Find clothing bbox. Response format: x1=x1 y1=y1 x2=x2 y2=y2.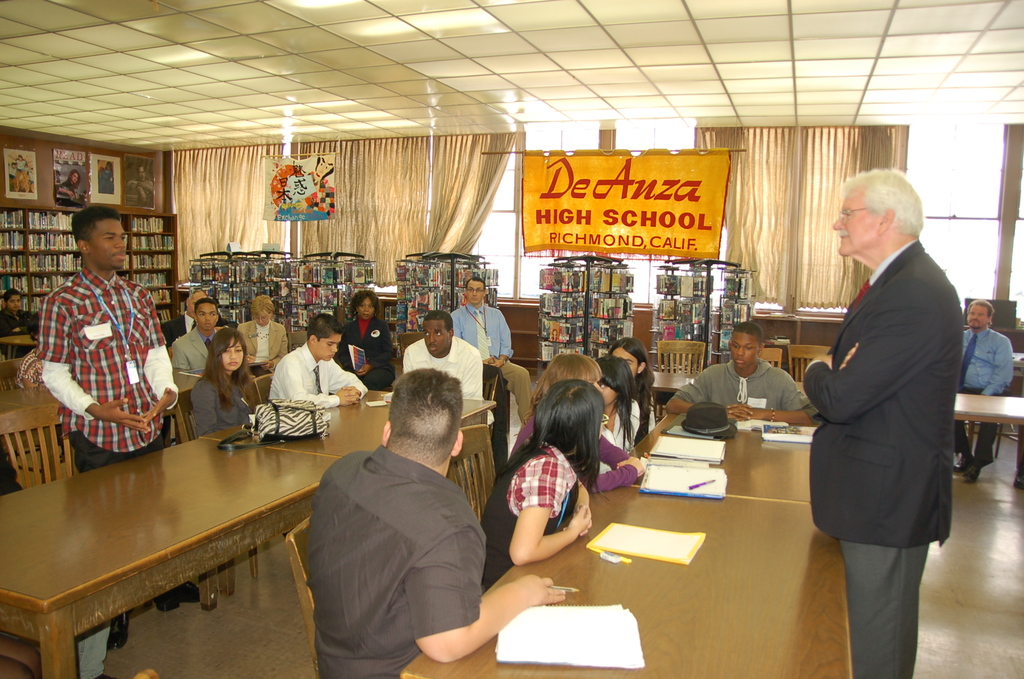
x1=270 y1=346 x2=348 y2=407.
